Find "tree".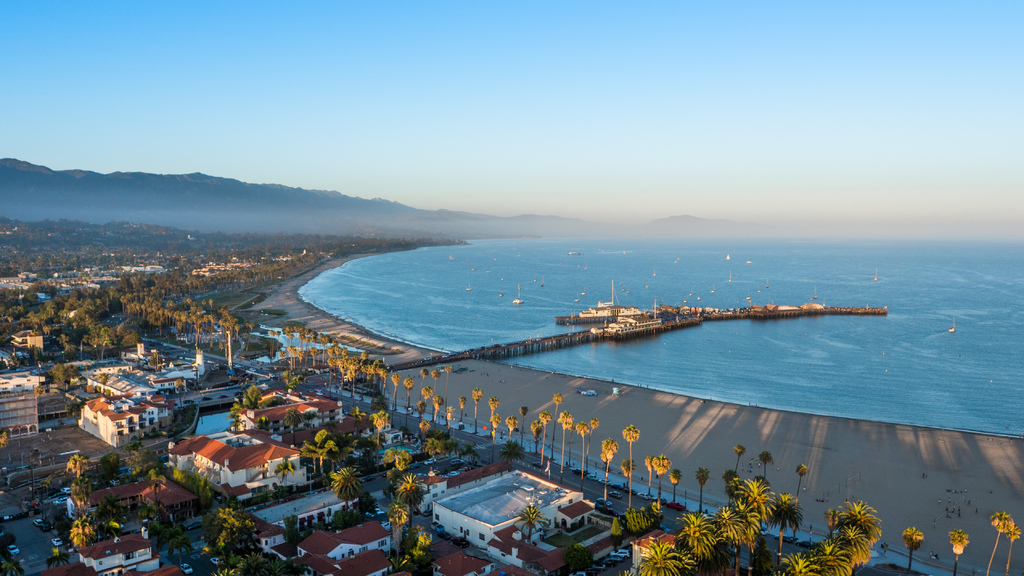
Rect(766, 496, 803, 559).
